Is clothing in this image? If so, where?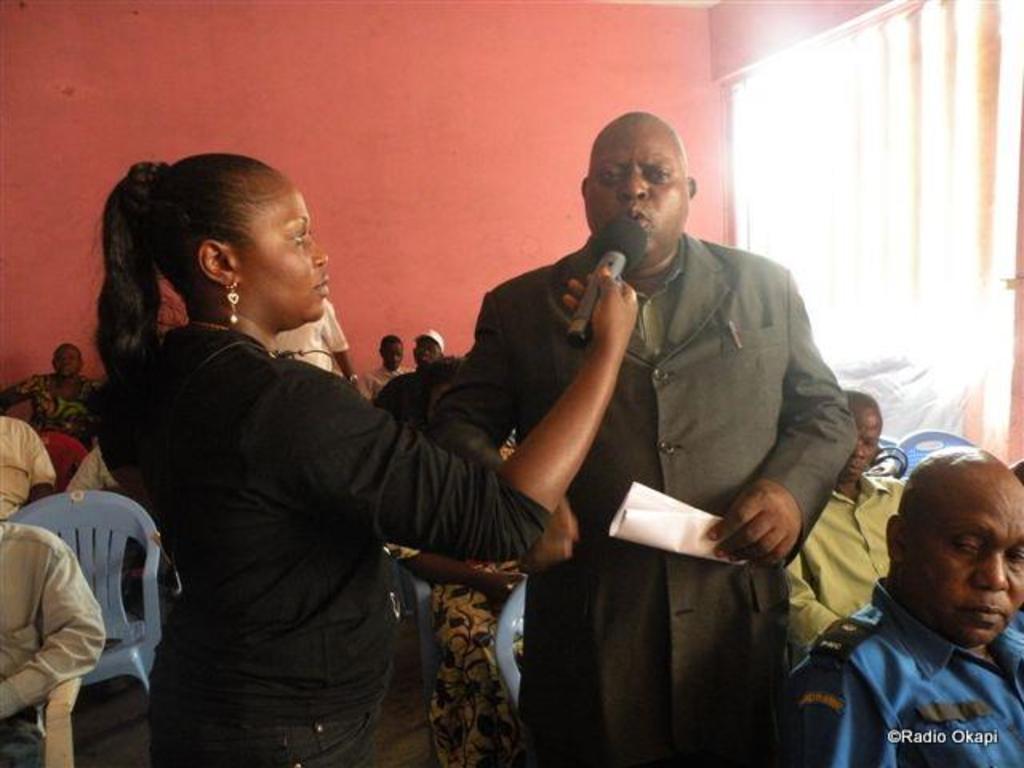
Yes, at {"left": 10, "top": 373, "right": 110, "bottom": 448}.
